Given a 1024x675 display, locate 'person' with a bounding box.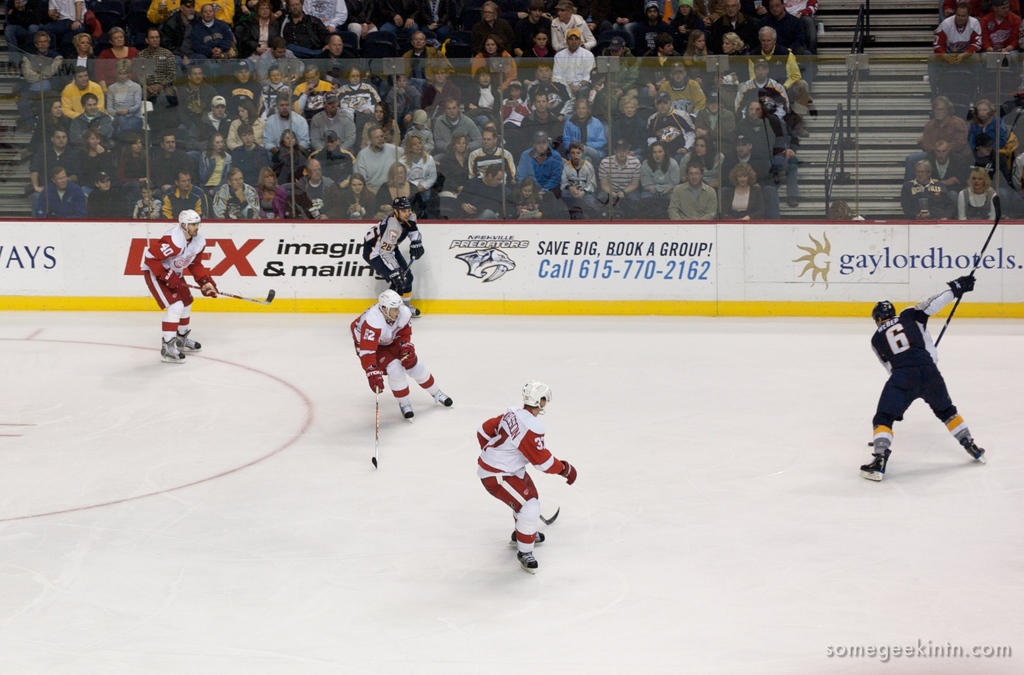
Located: 136,26,179,85.
